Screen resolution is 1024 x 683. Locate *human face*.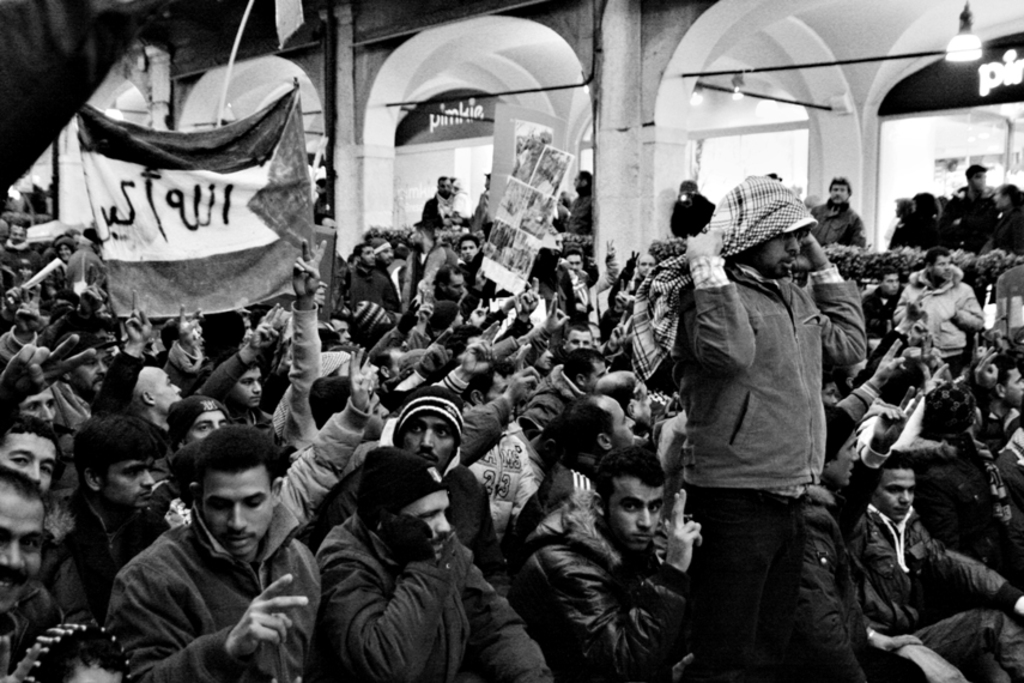
pyautogui.locateOnScreen(156, 371, 182, 413).
